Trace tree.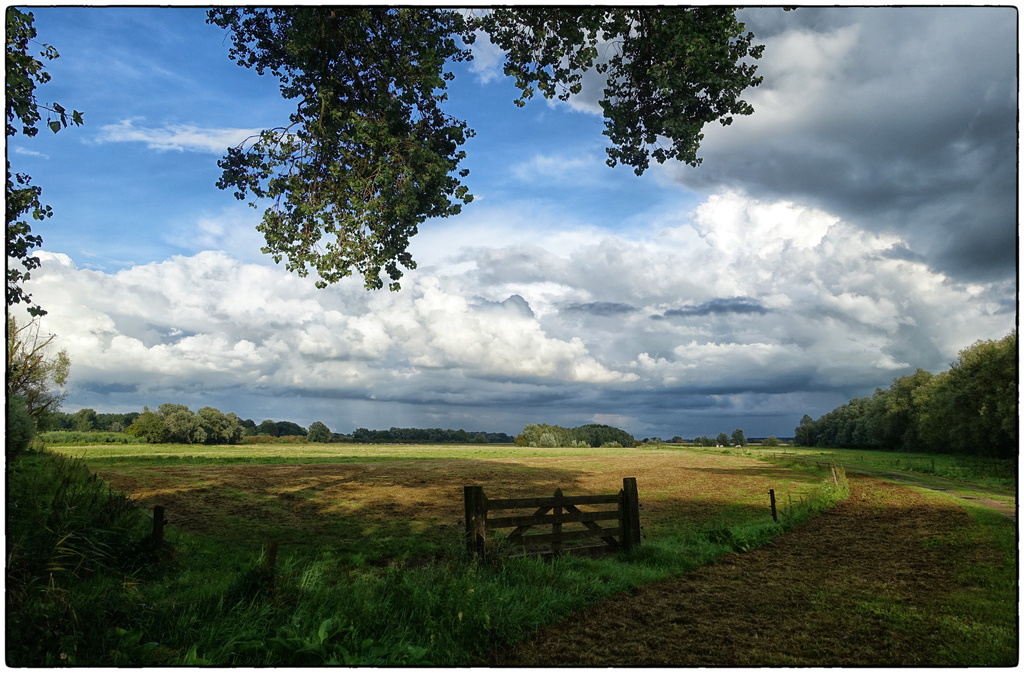
Traced to (x1=67, y1=404, x2=98, y2=440).
